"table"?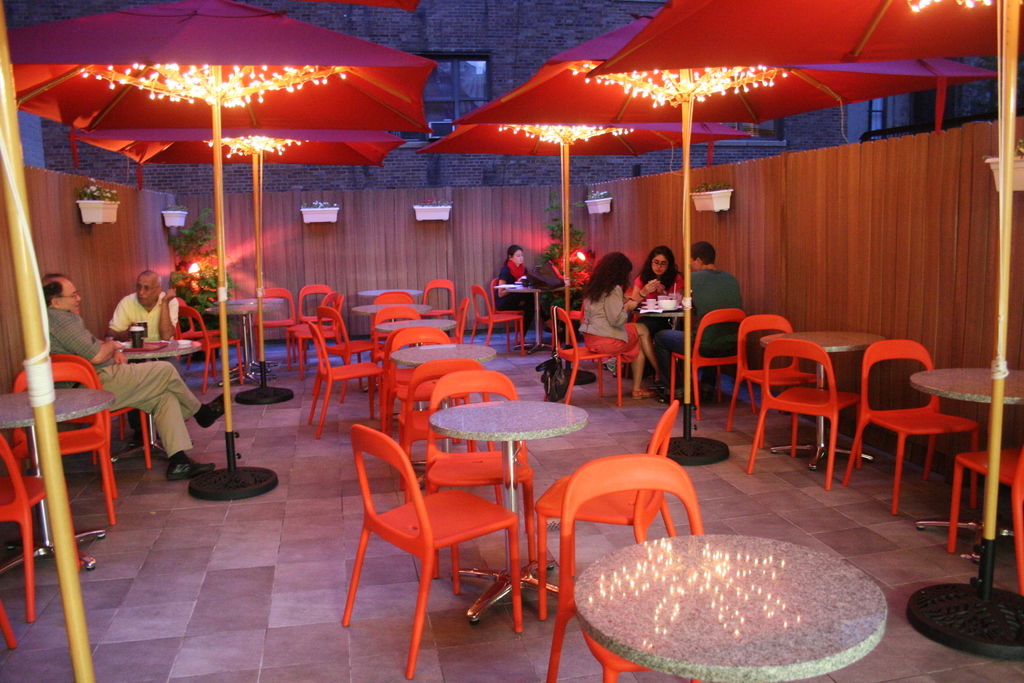
bbox=[0, 388, 106, 559]
